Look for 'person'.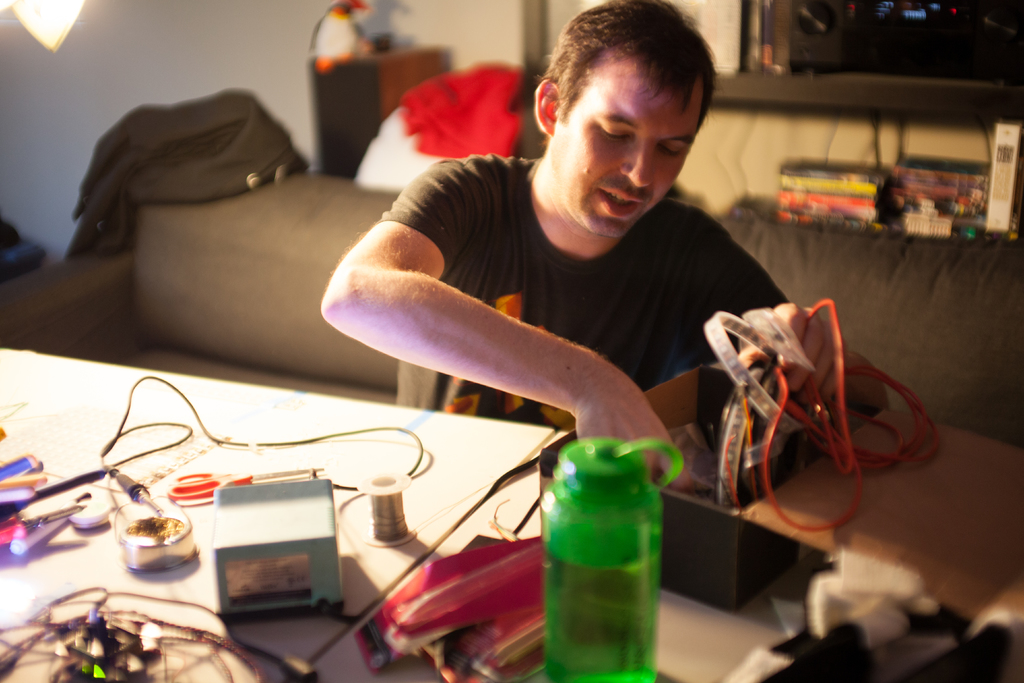
Found: rect(320, 0, 896, 461).
